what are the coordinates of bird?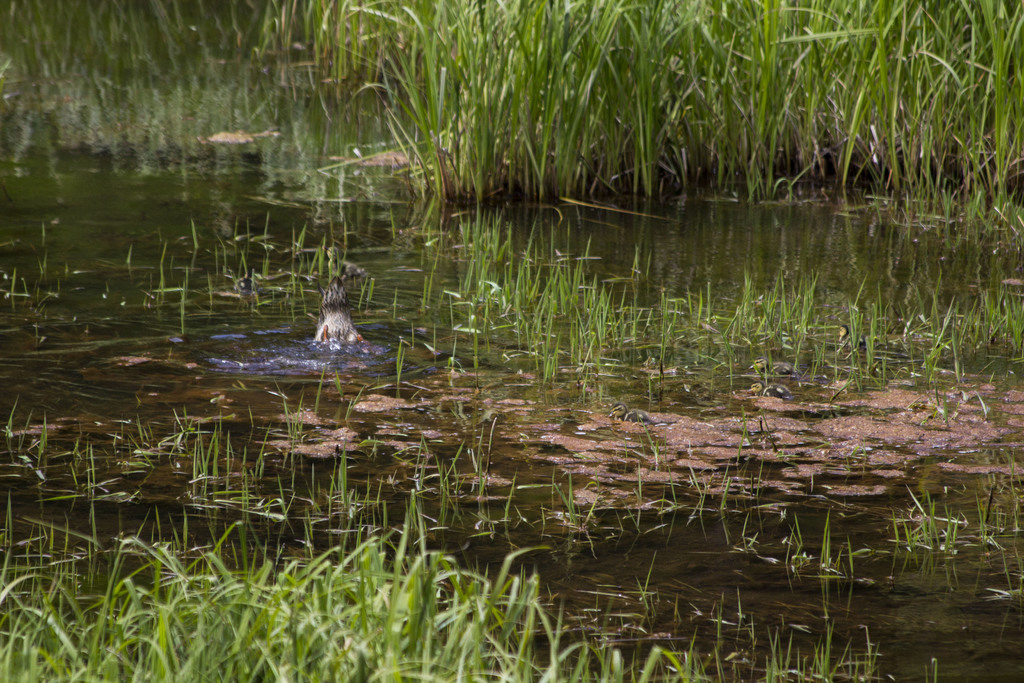
bbox=[314, 270, 364, 352].
